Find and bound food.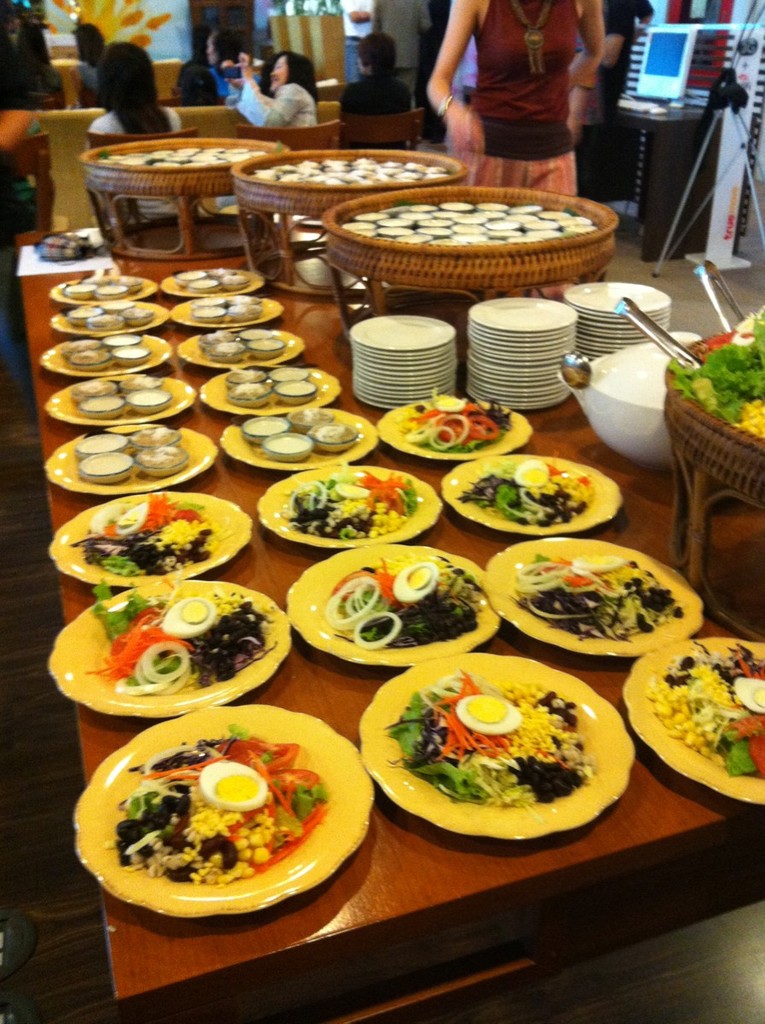
Bound: left=644, top=643, right=764, bottom=783.
